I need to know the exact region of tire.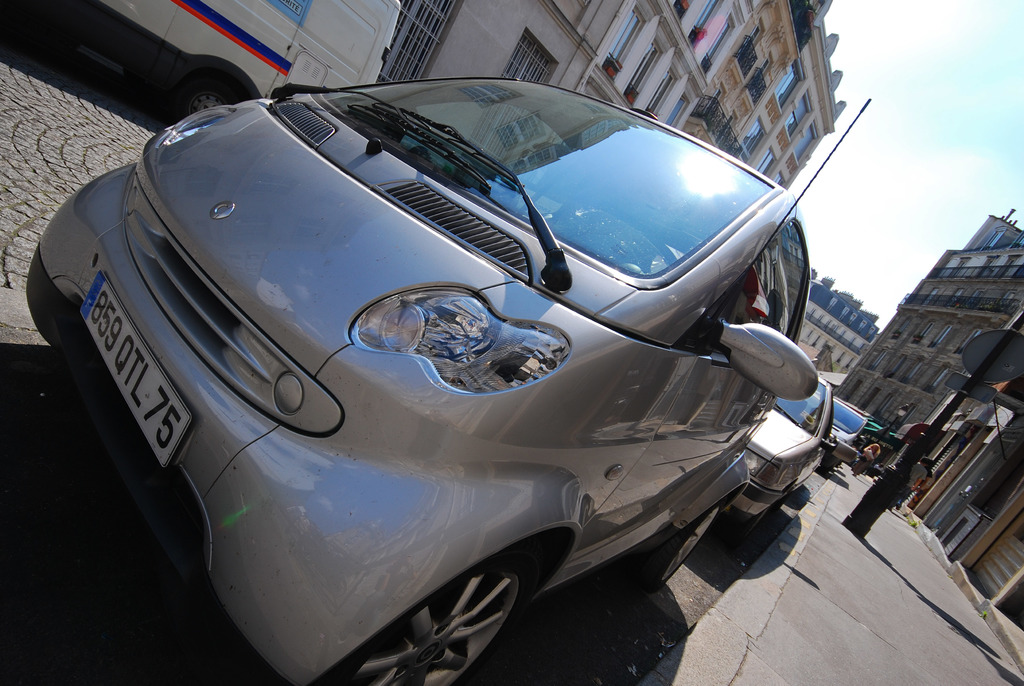
Region: box(853, 465, 872, 477).
